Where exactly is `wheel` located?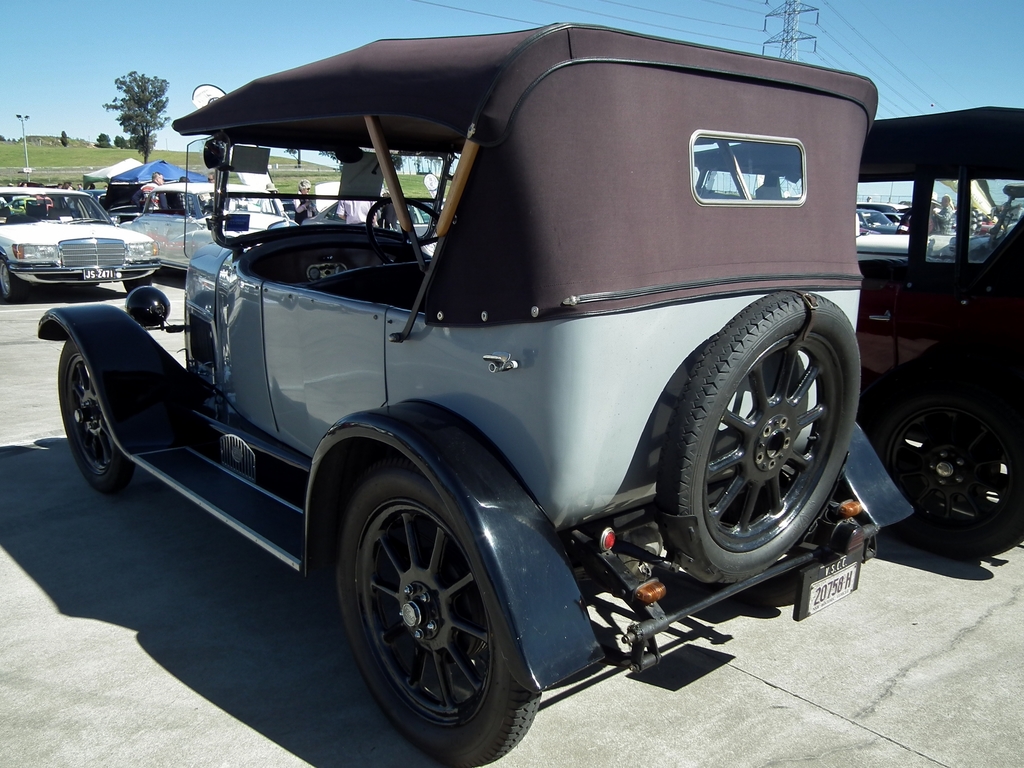
Its bounding box is rect(60, 337, 134, 493).
